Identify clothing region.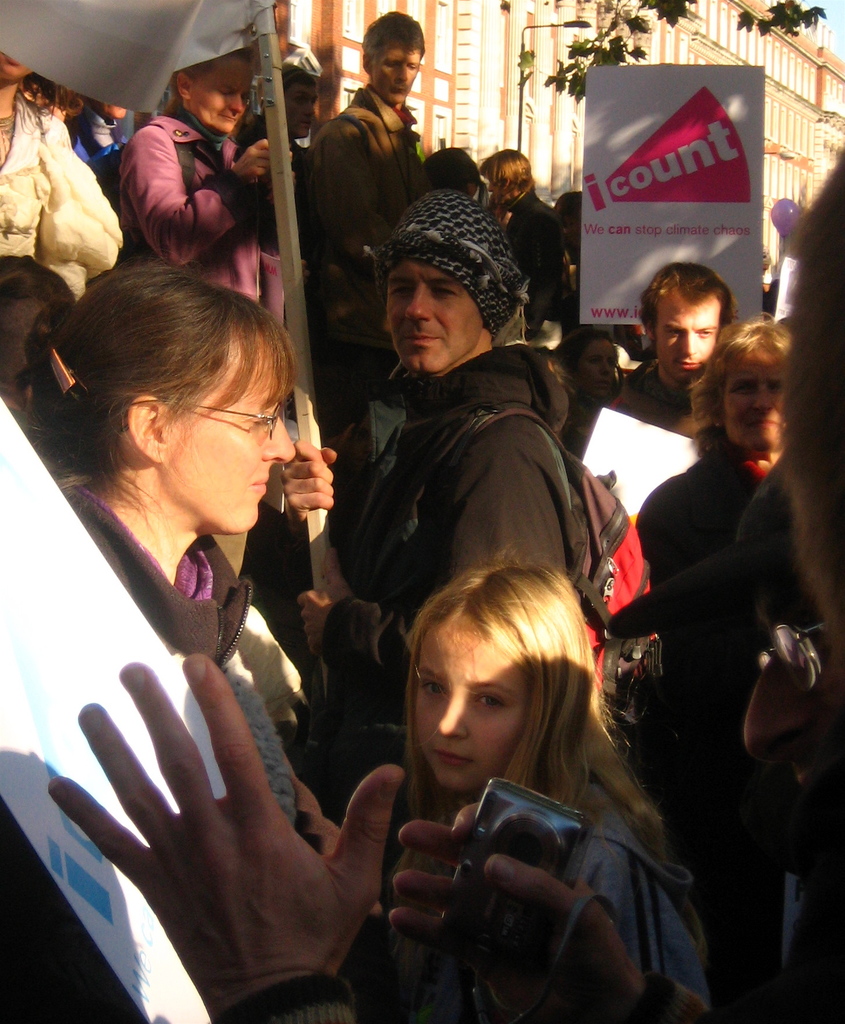
Region: <bbox>92, 98, 309, 341</bbox>.
